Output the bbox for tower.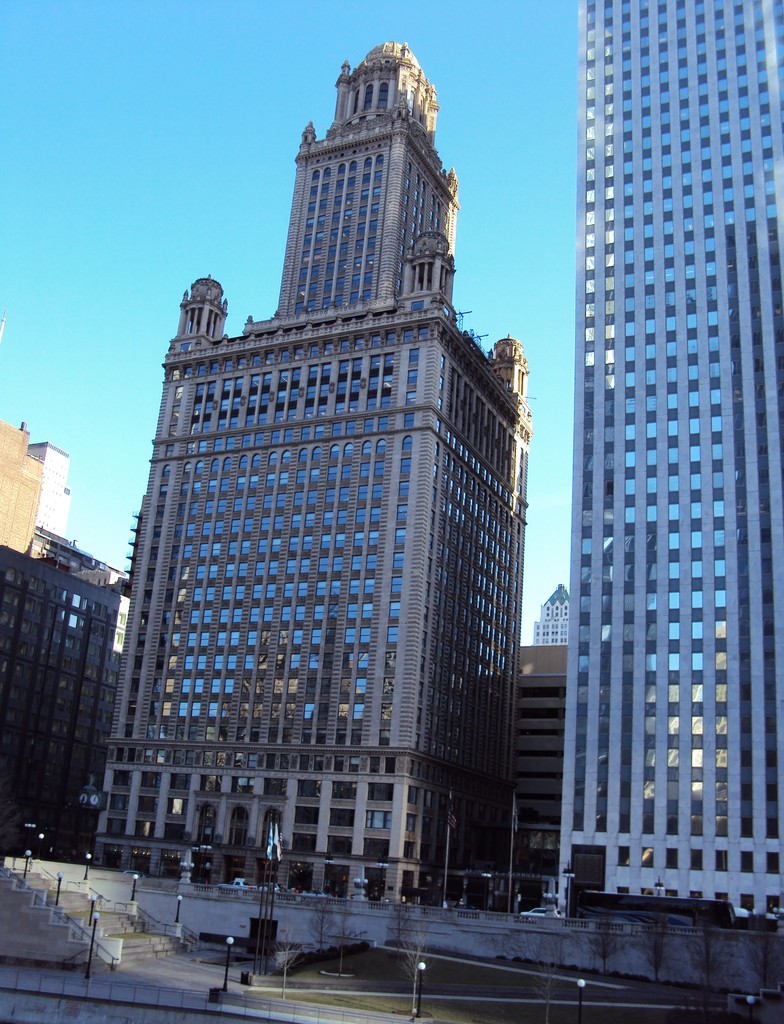
bbox(127, 56, 539, 788).
